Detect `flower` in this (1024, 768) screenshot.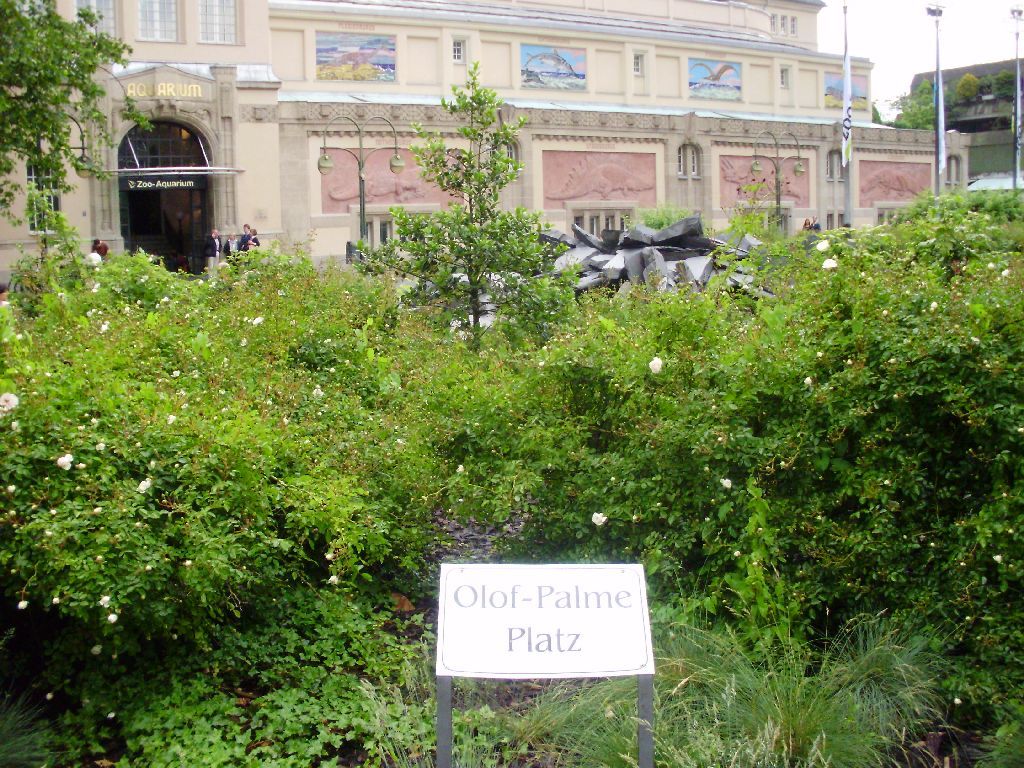
Detection: locate(319, 546, 333, 561).
